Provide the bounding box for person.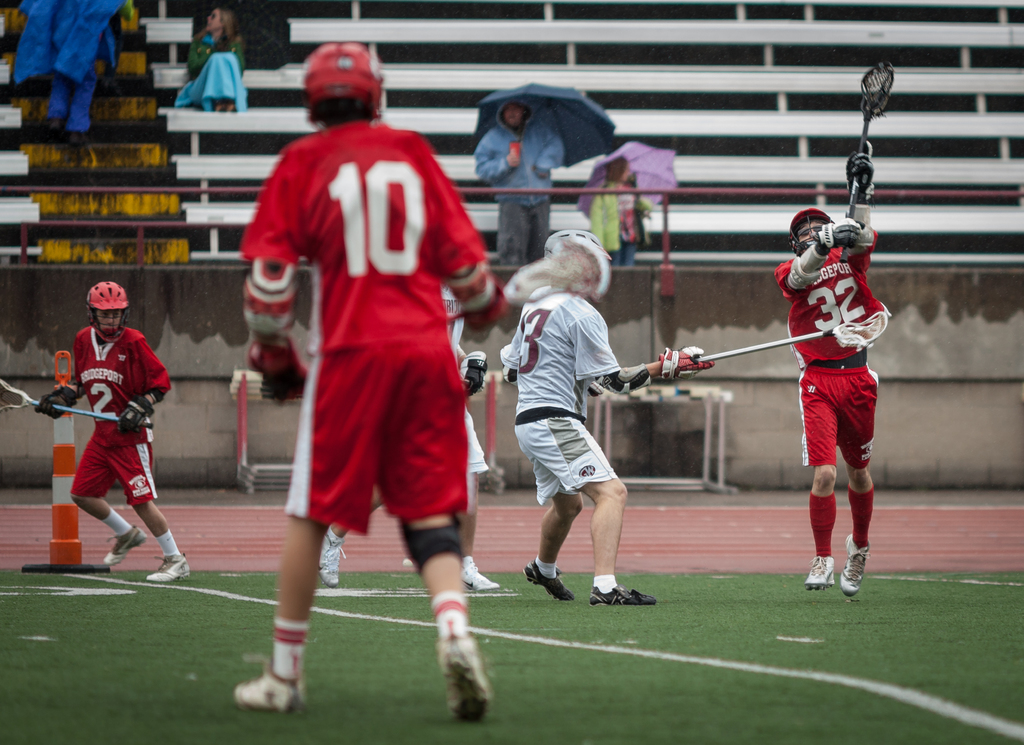
<bbox>170, 3, 252, 114</bbox>.
